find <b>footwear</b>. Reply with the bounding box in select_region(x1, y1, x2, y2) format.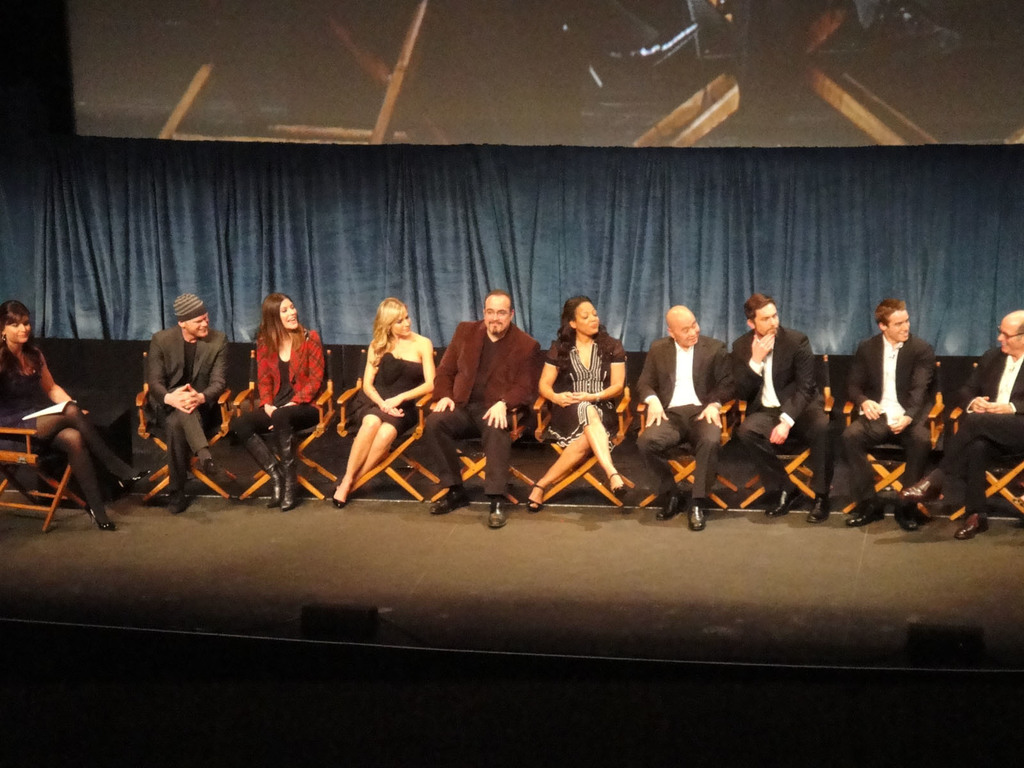
select_region(488, 497, 508, 527).
